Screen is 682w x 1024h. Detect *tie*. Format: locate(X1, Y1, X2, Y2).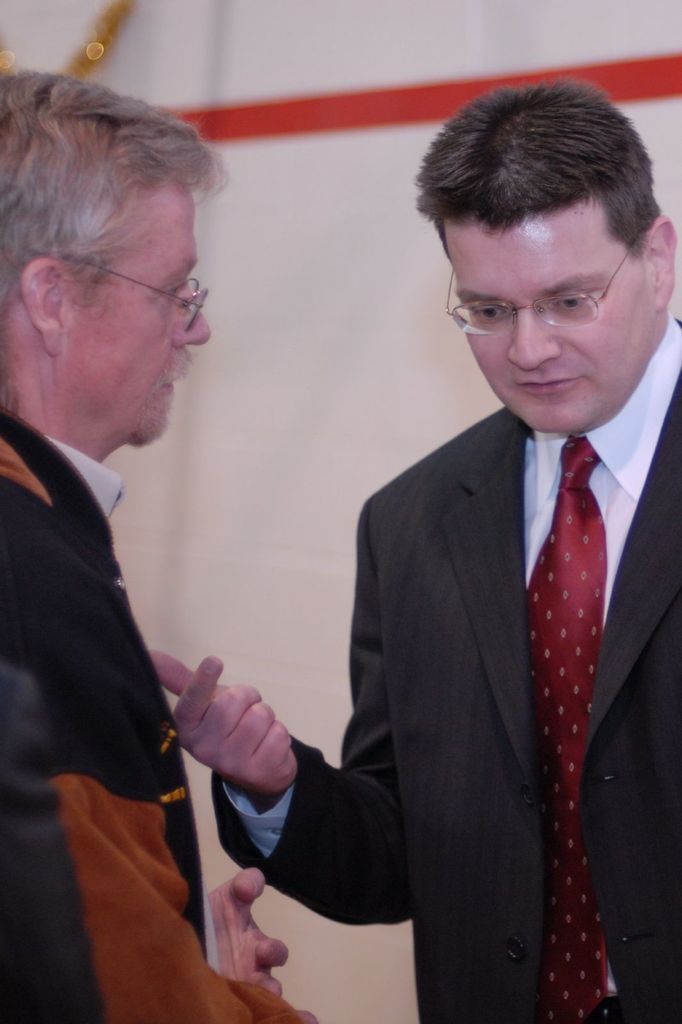
locate(521, 436, 612, 1023).
